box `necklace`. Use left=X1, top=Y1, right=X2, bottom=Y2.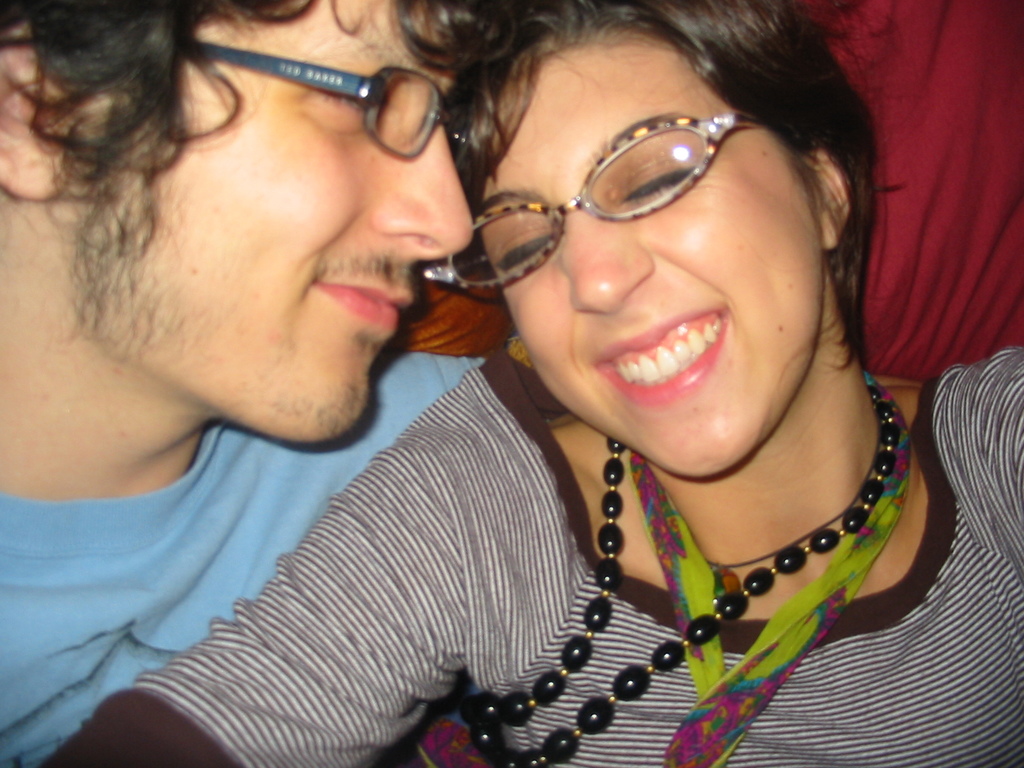
left=497, top=423, right=859, bottom=753.
